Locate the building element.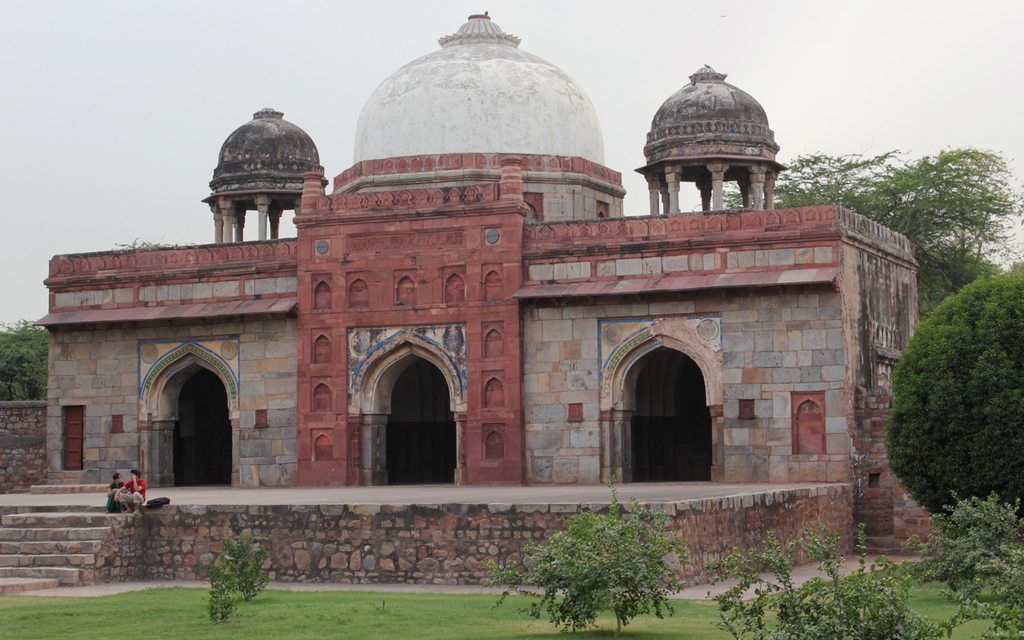
Element bbox: (left=0, top=11, right=946, bottom=598).
